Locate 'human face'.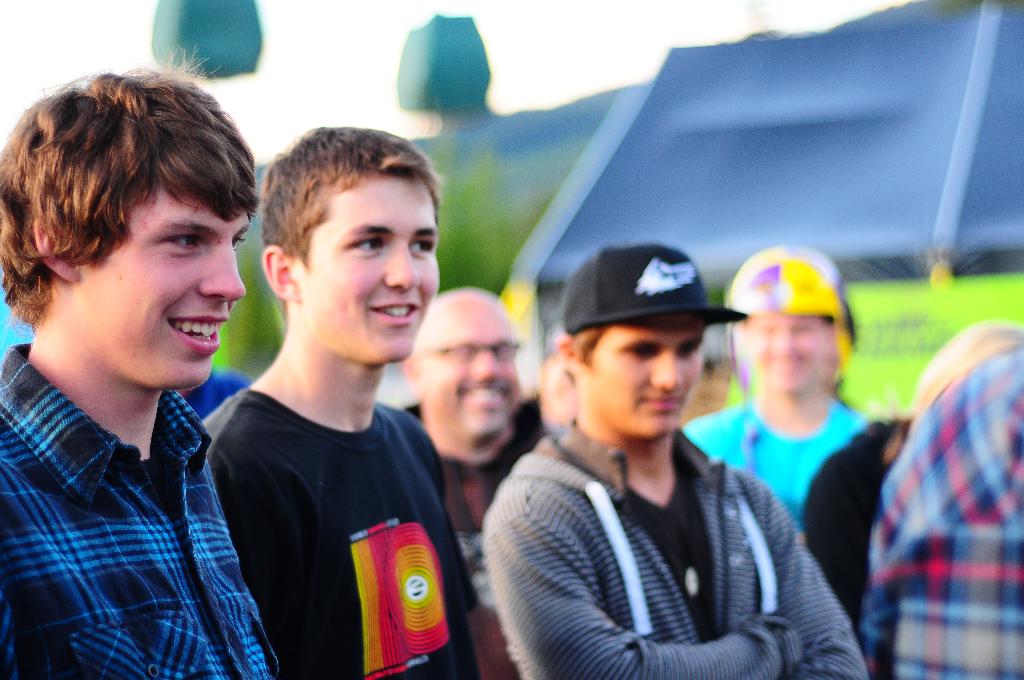
Bounding box: l=417, t=300, r=515, b=444.
